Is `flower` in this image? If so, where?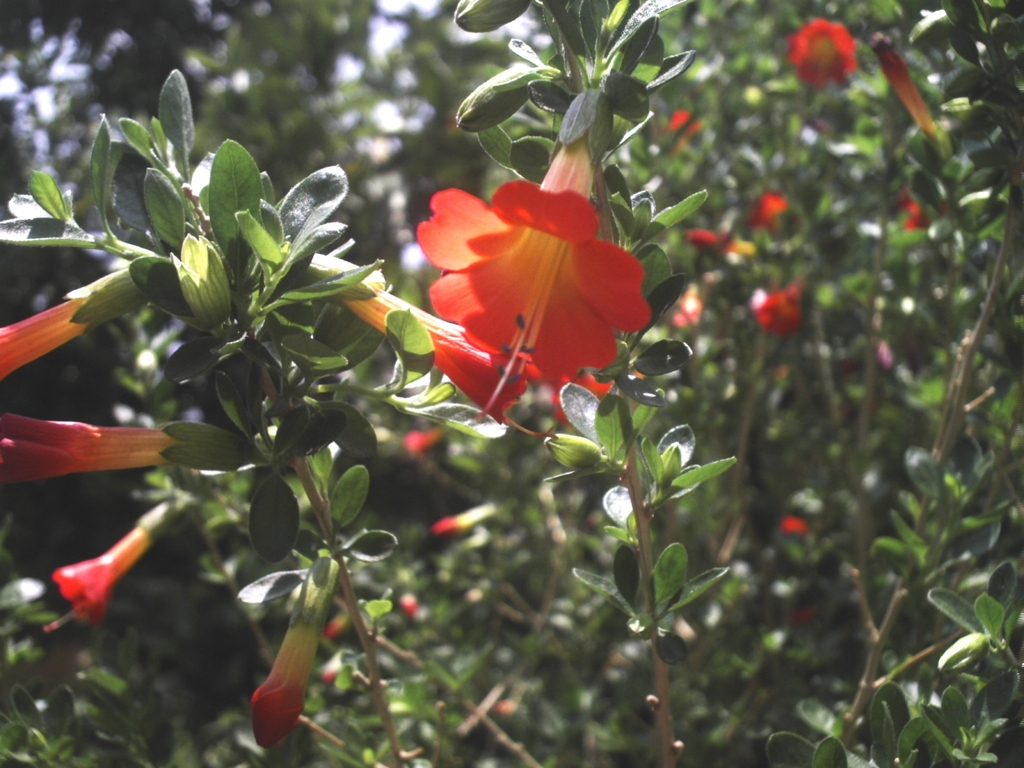
Yes, at (429,501,505,538).
